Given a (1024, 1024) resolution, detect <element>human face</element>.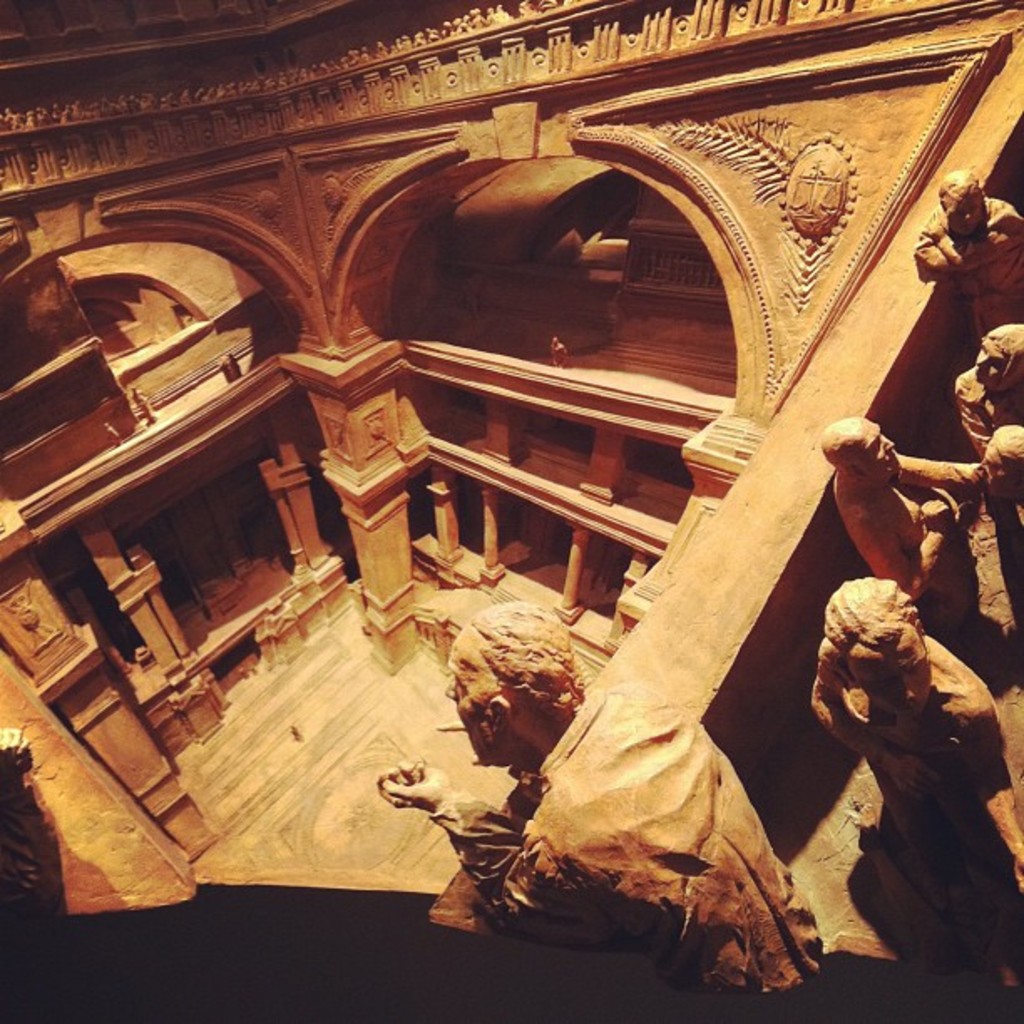
452 673 499 760.
